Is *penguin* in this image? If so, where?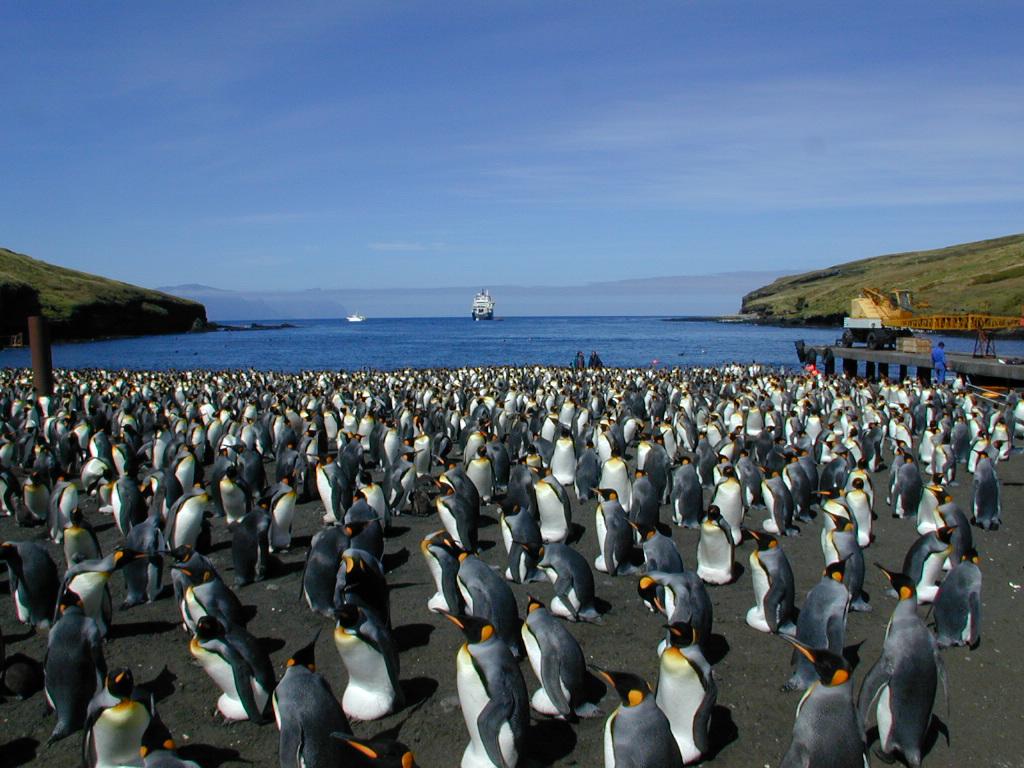
Yes, at (815, 437, 834, 466).
